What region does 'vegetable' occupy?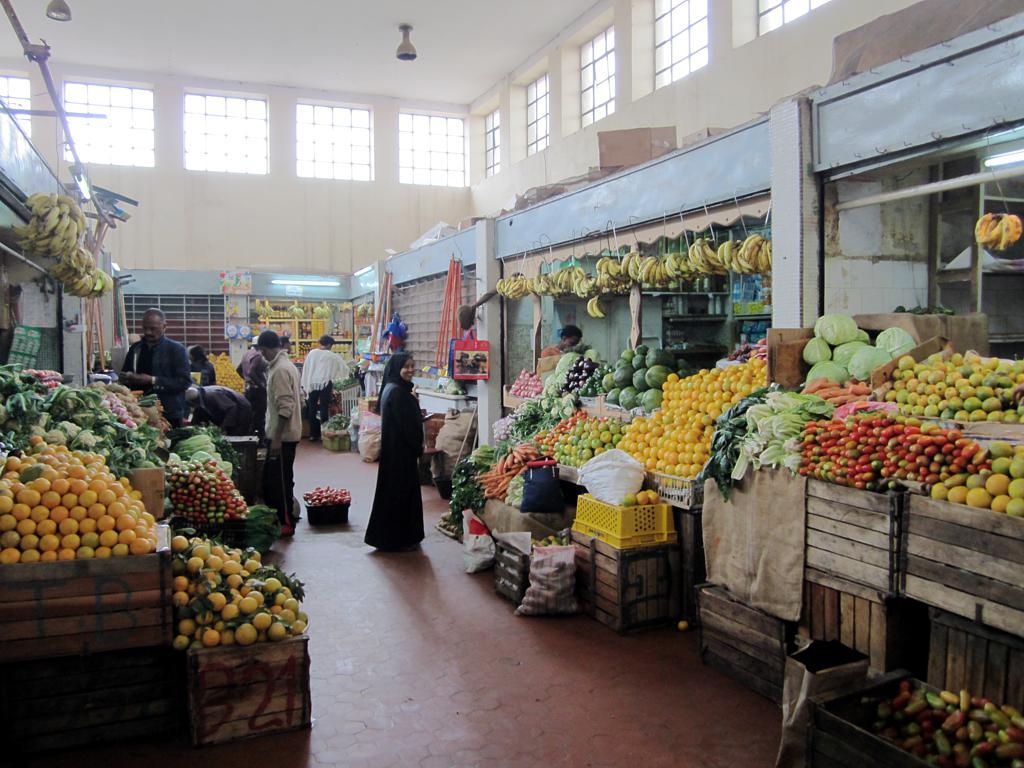
rect(356, 299, 375, 313).
